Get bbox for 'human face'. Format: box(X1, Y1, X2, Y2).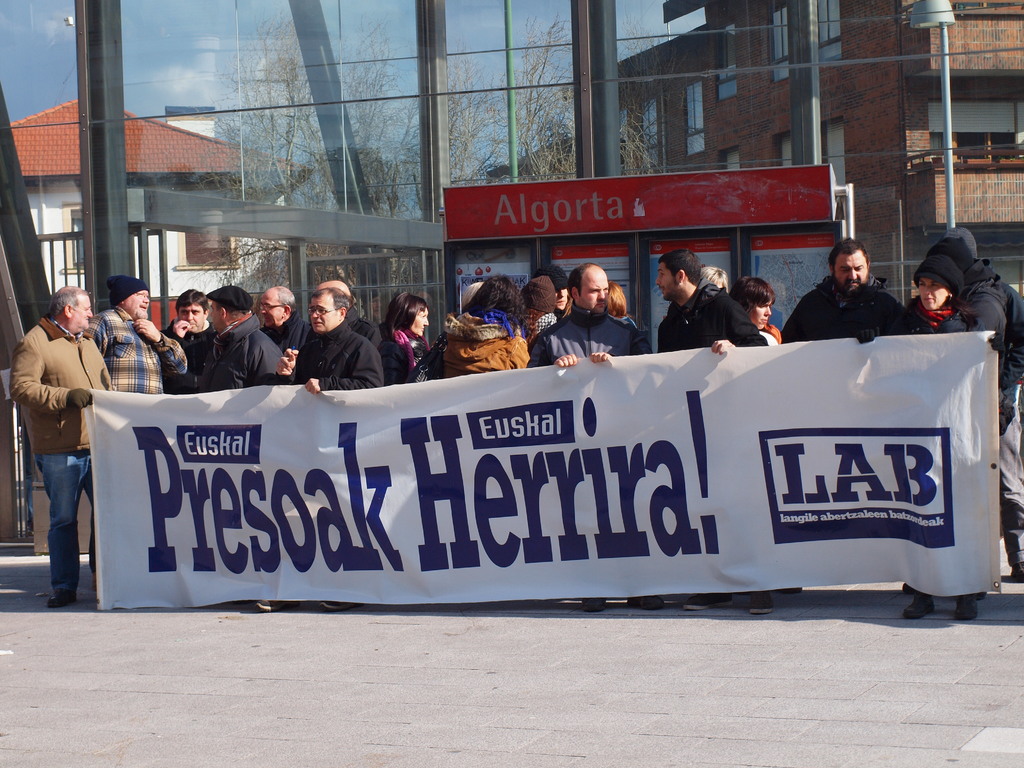
box(413, 308, 428, 335).
